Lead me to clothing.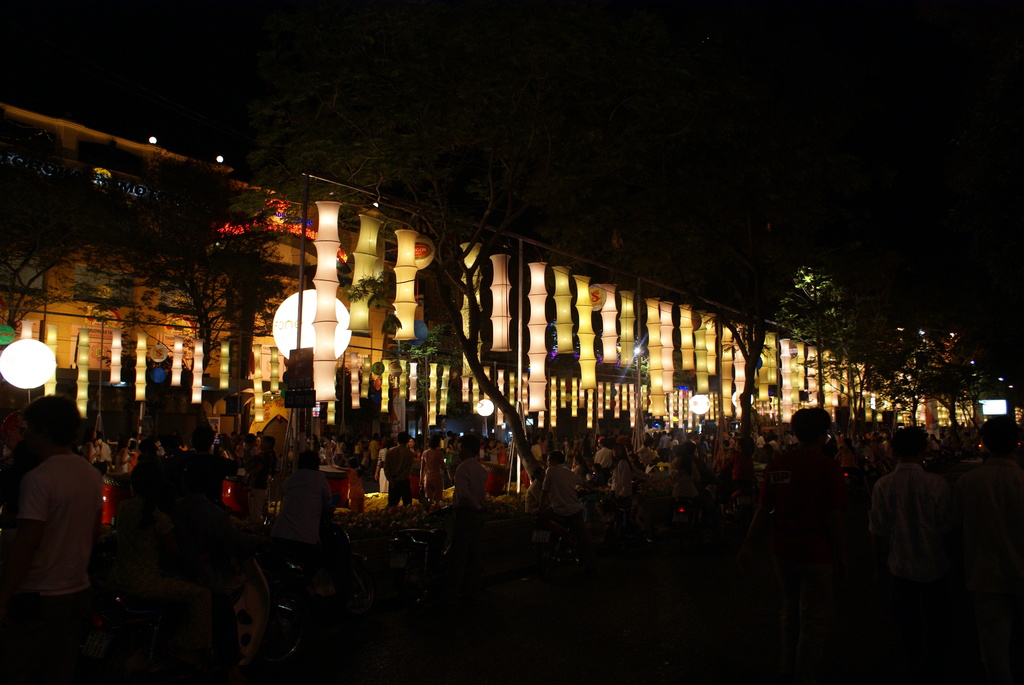
Lead to pyautogui.locateOnScreen(950, 462, 1023, 605).
